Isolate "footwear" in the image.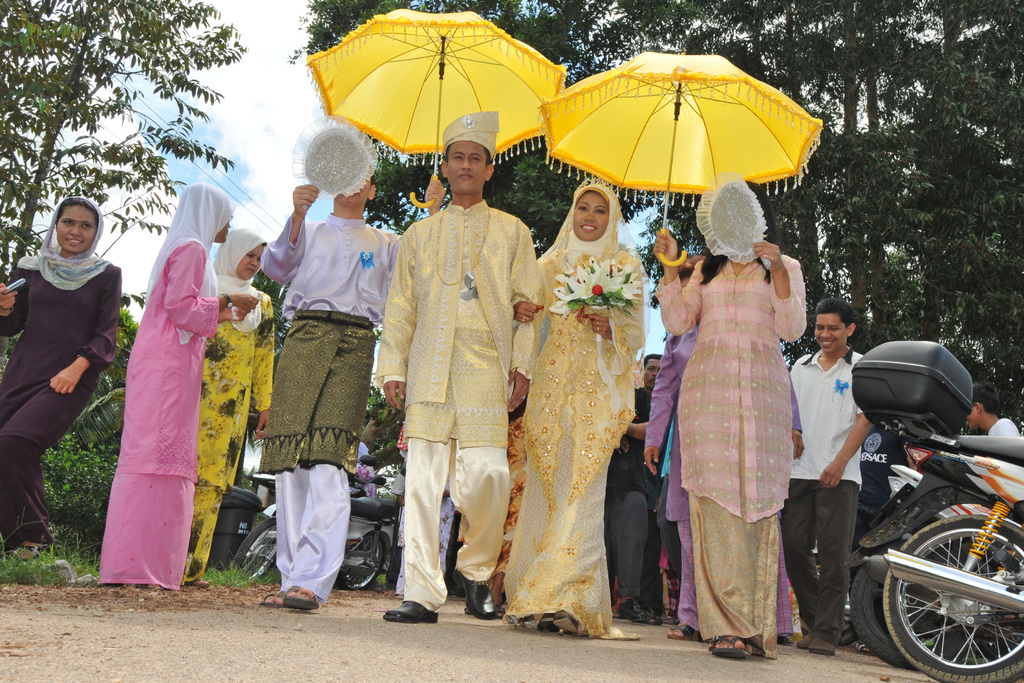
Isolated region: (388,593,441,625).
